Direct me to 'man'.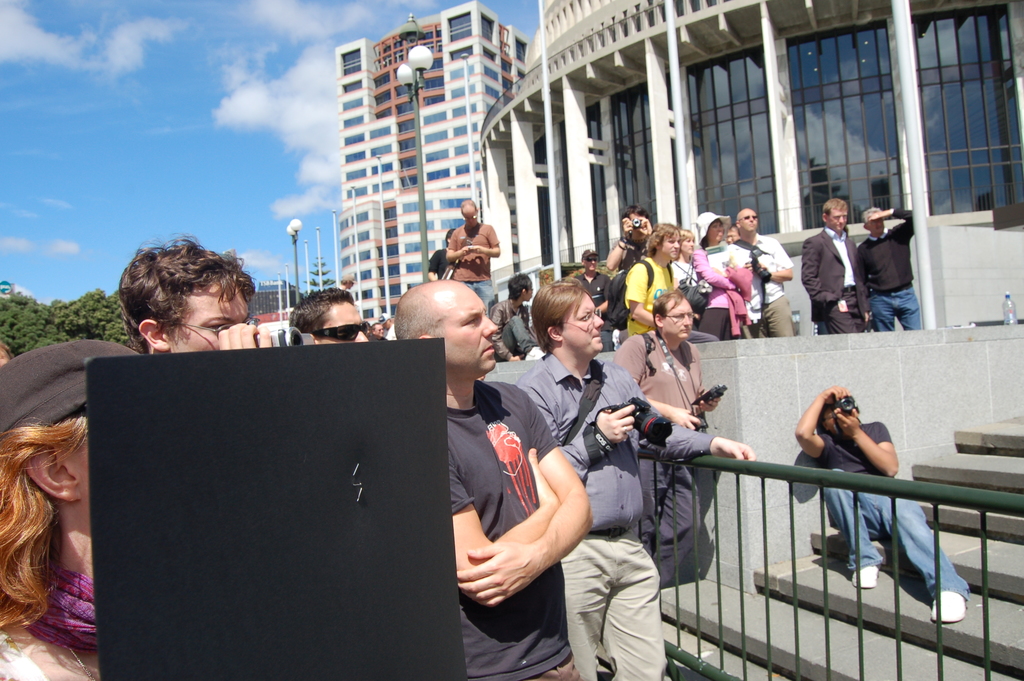
Direction: [left=290, top=284, right=372, bottom=345].
